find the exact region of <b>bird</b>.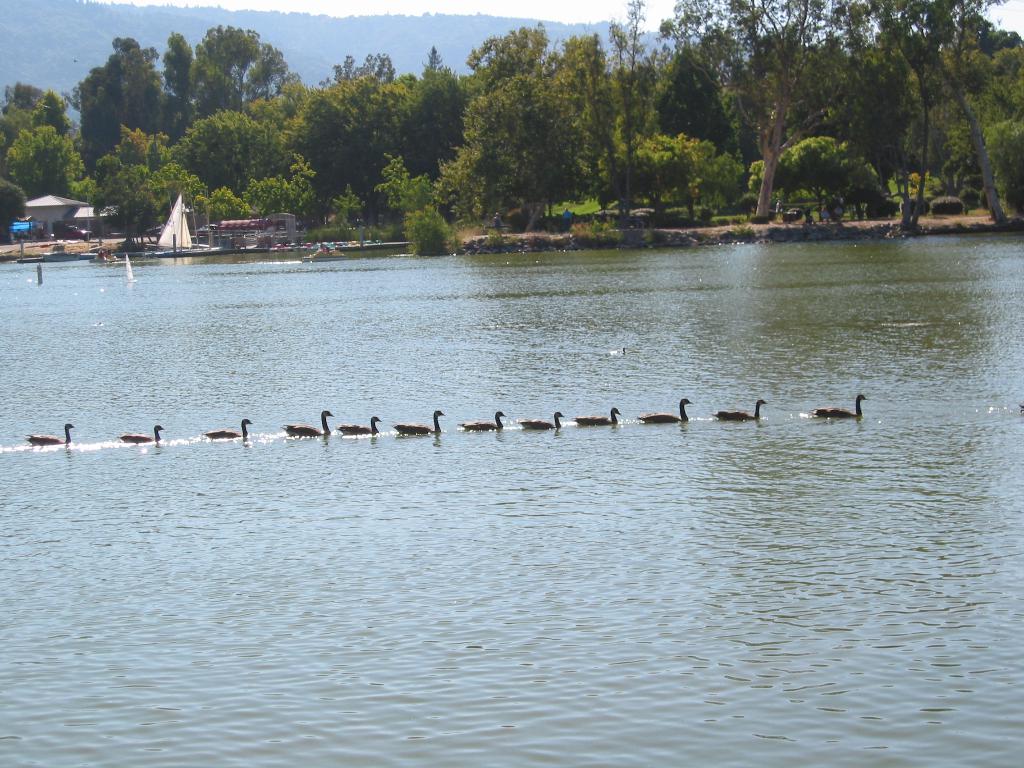
Exact region: Rect(28, 423, 74, 447).
